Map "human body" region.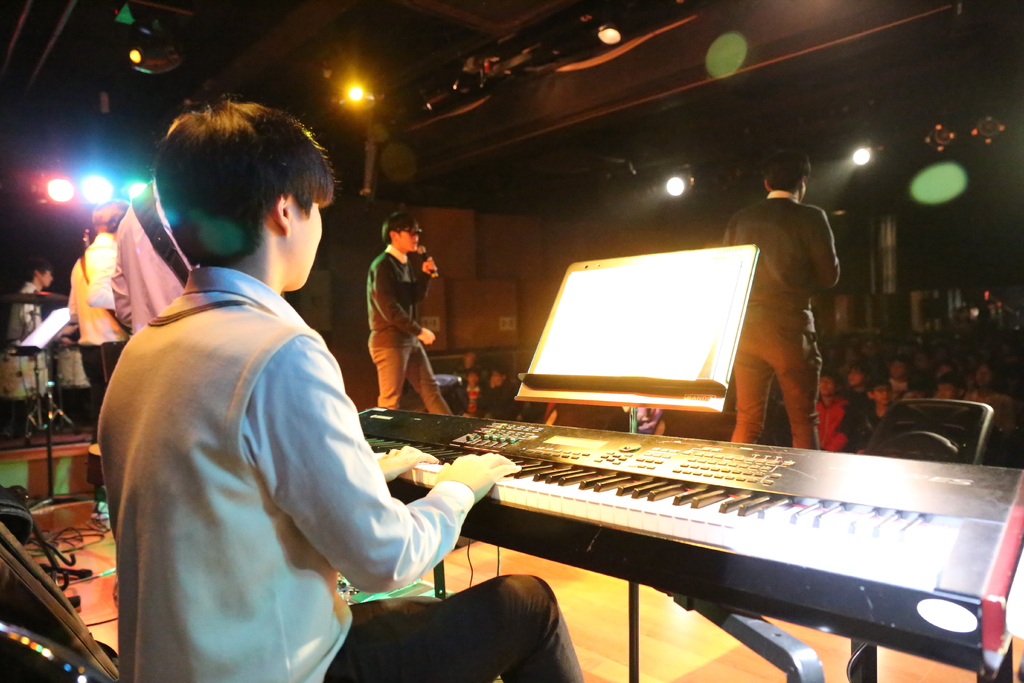
Mapped to locate(810, 368, 860, 450).
